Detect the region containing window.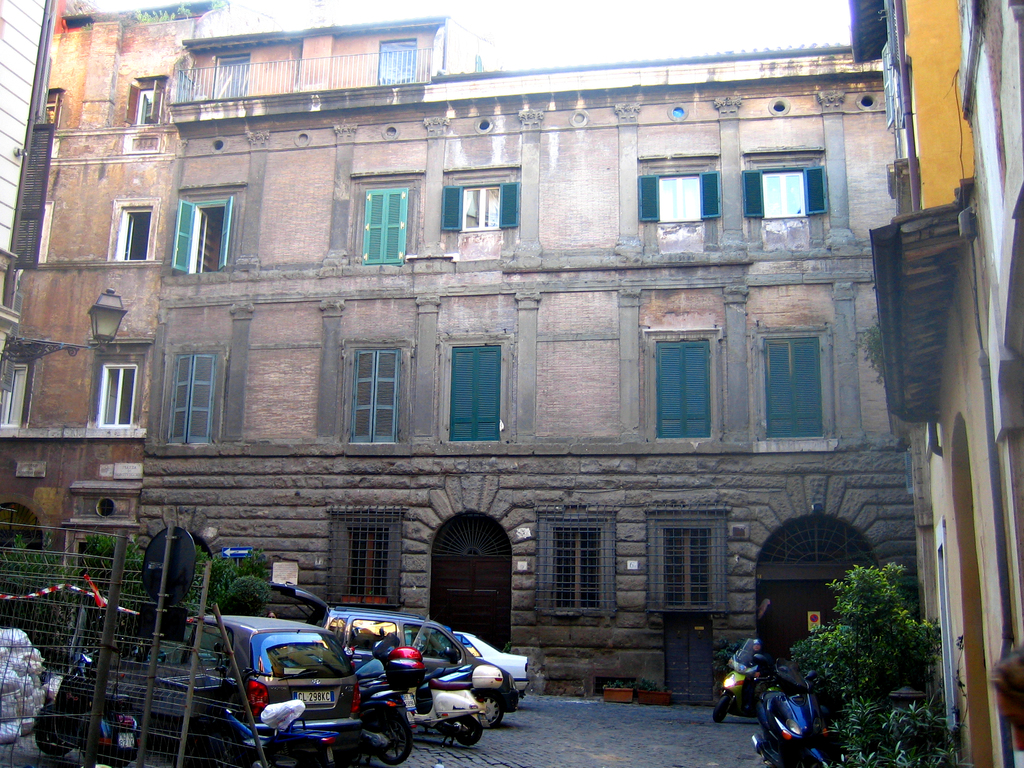
BBox(114, 207, 144, 259).
